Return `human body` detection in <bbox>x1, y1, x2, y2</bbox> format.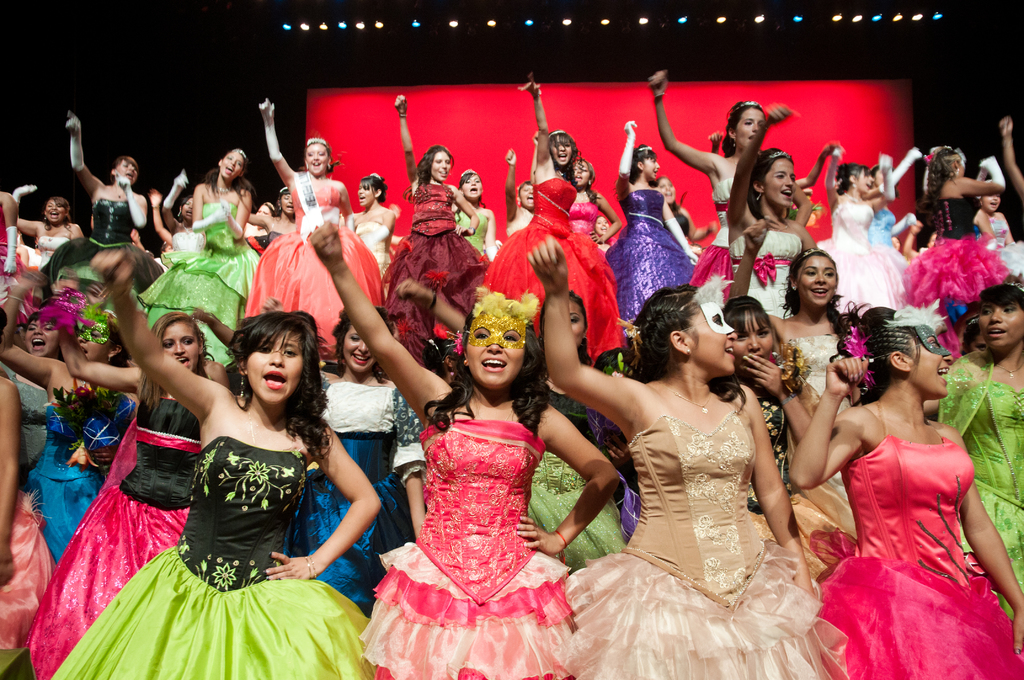
<bbox>788, 354, 1023, 678</bbox>.
